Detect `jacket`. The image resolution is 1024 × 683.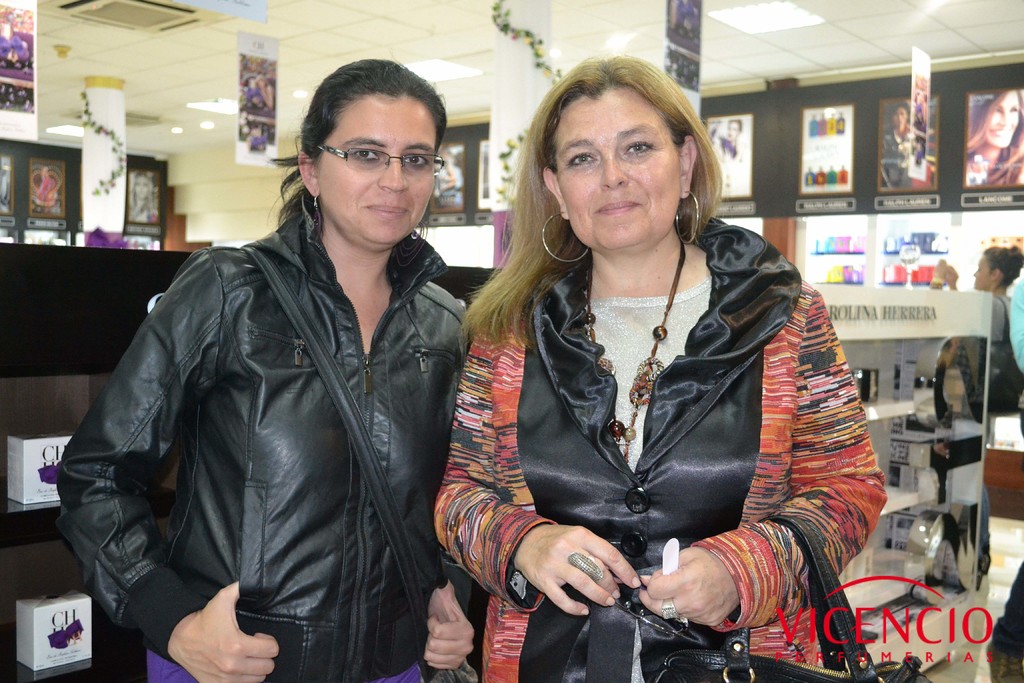
box(412, 194, 883, 621).
